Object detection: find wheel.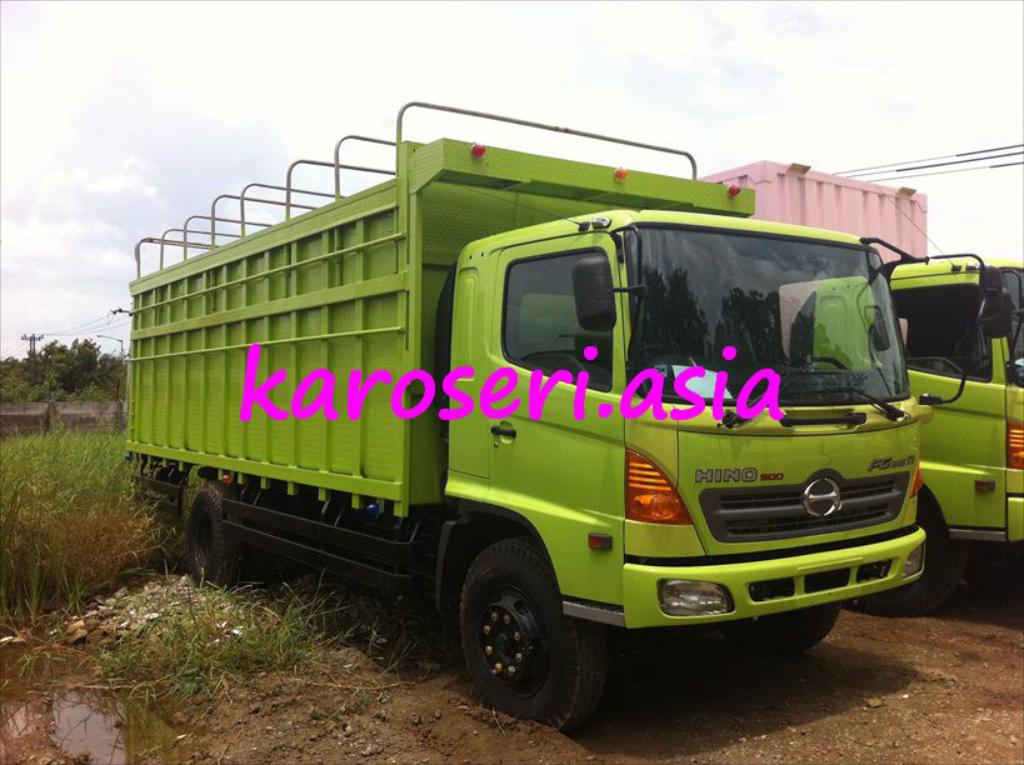
locate(186, 476, 241, 590).
